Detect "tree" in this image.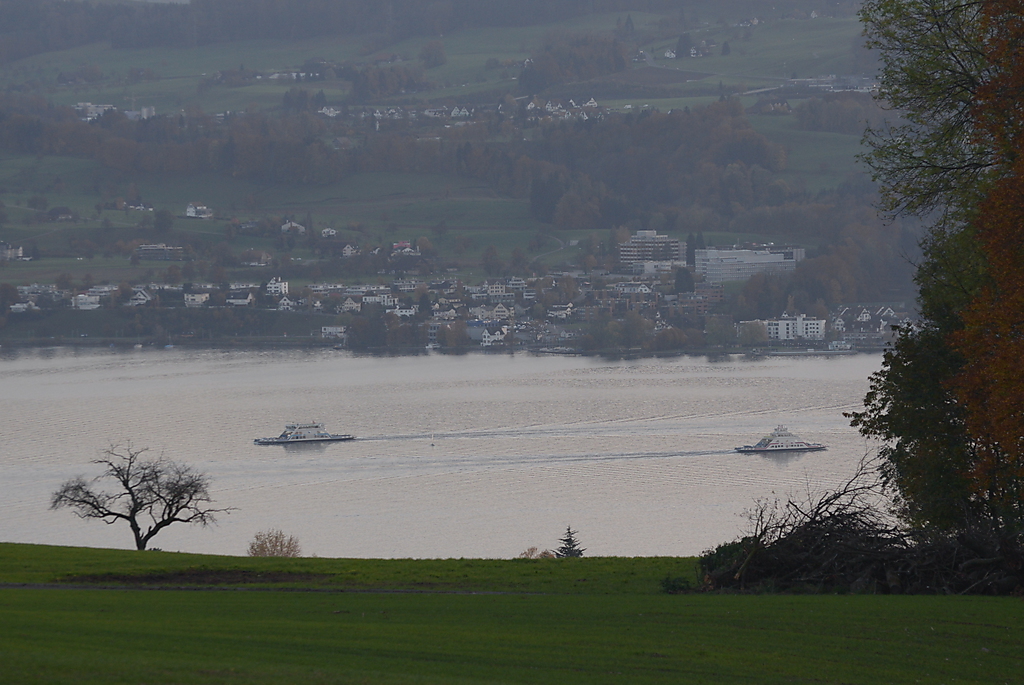
Detection: [0,283,20,318].
